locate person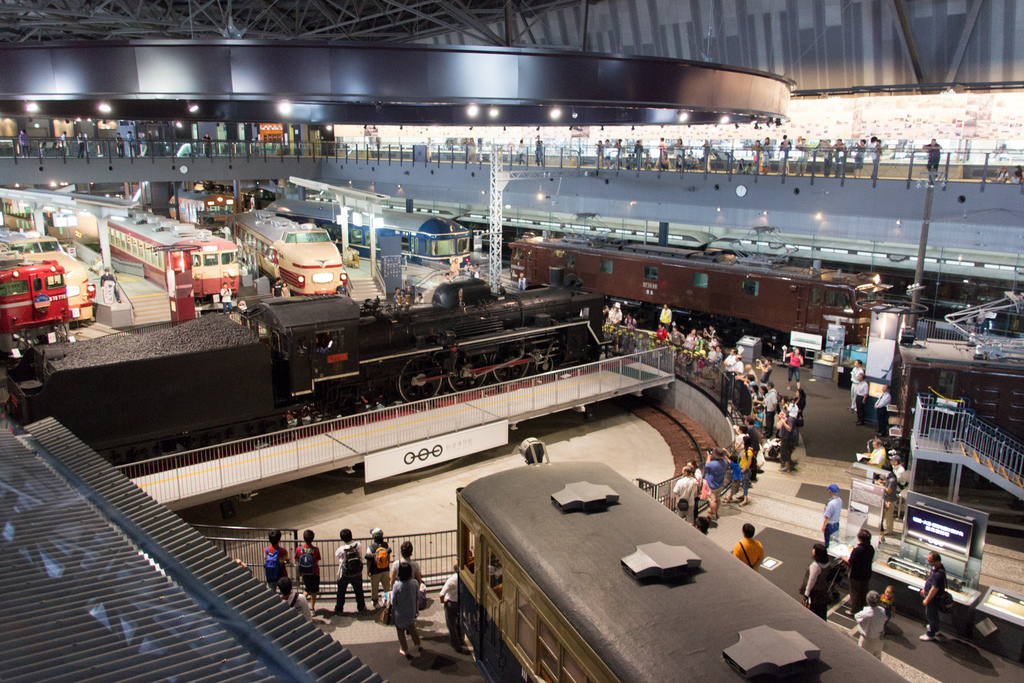
<region>331, 277, 352, 299</region>
